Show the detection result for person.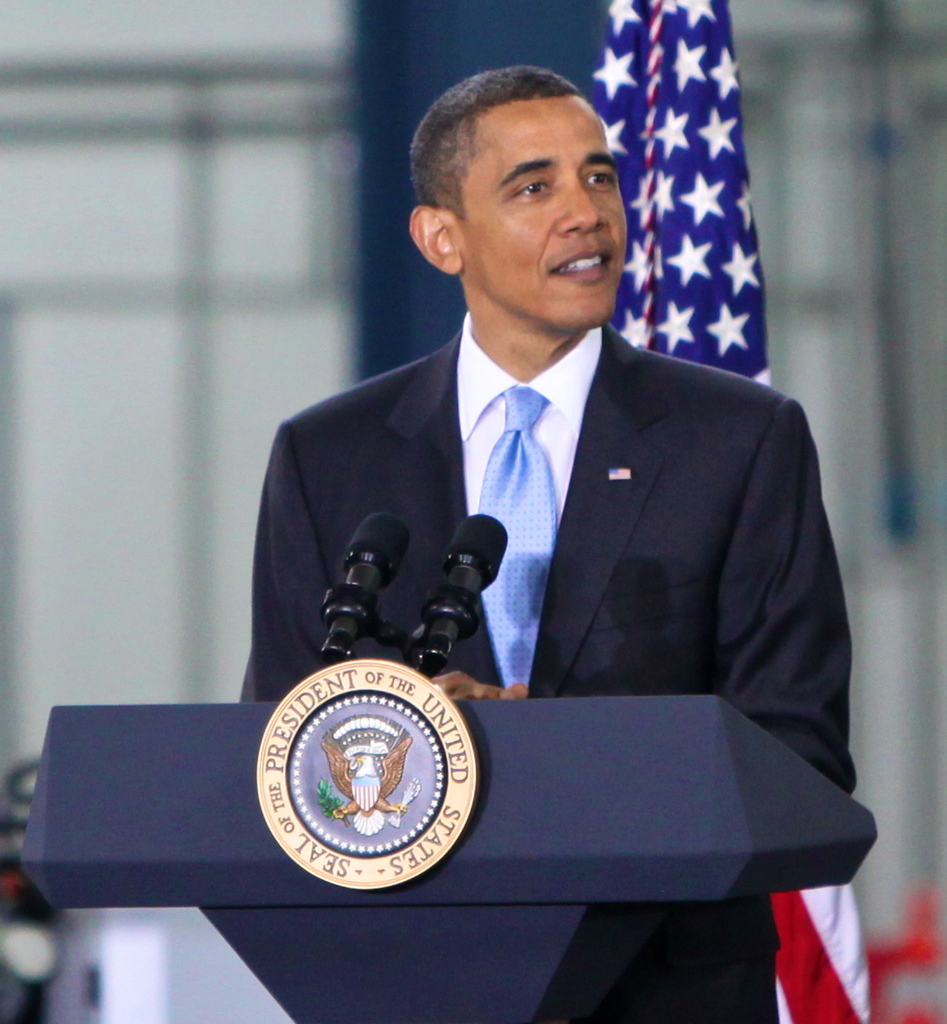
{"x1": 238, "y1": 82, "x2": 856, "y2": 950}.
